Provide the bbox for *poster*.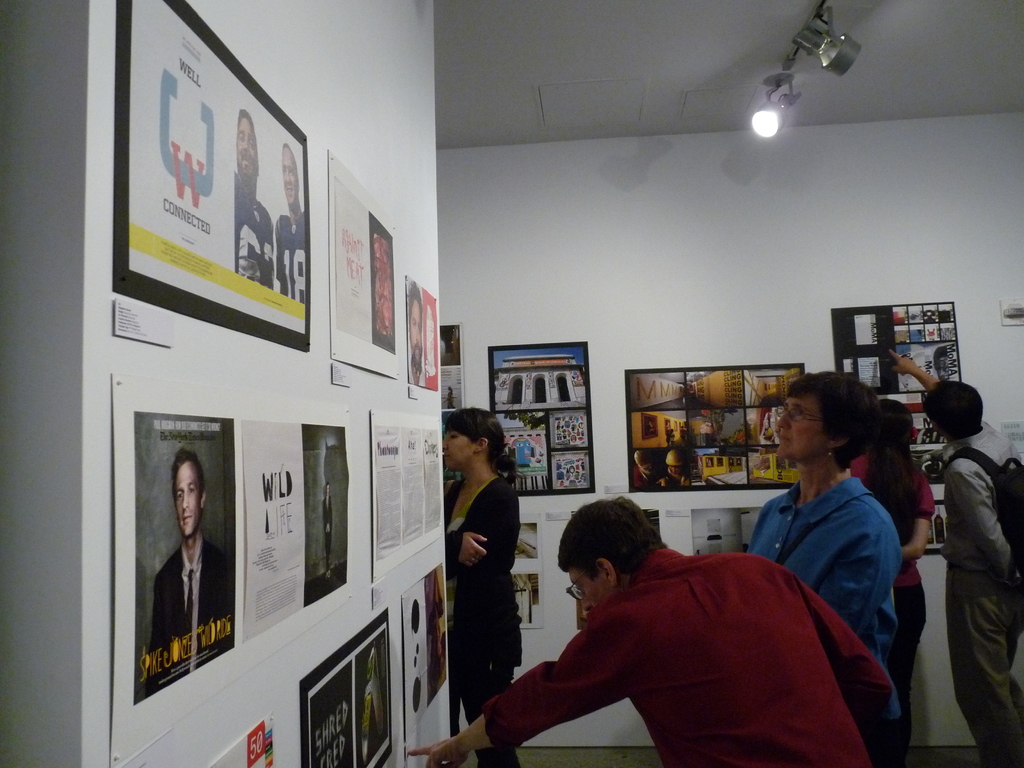
133:406:237:711.
